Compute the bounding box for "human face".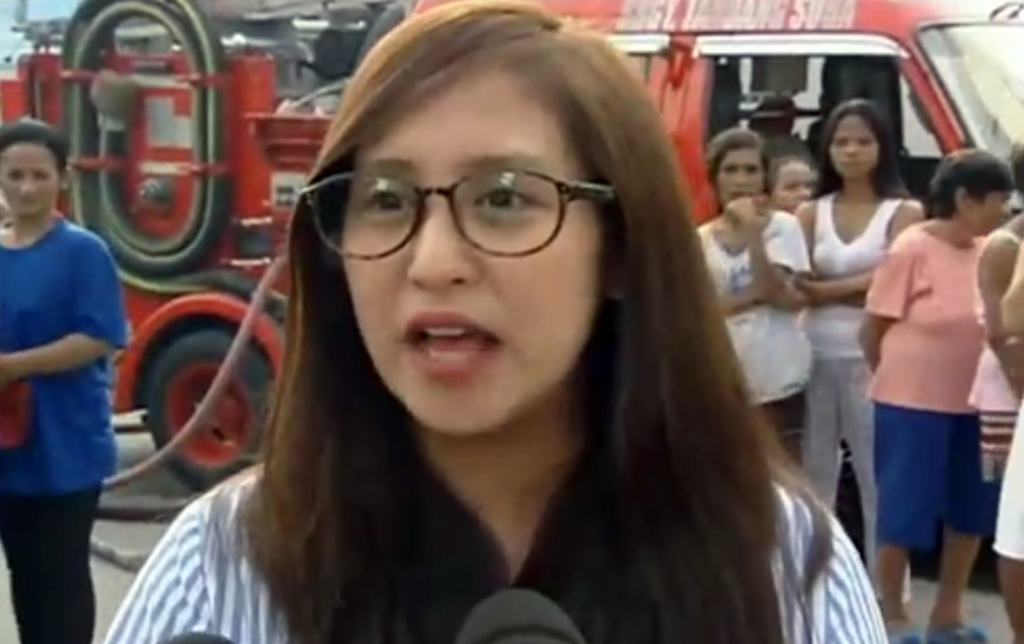
select_region(718, 149, 763, 206).
